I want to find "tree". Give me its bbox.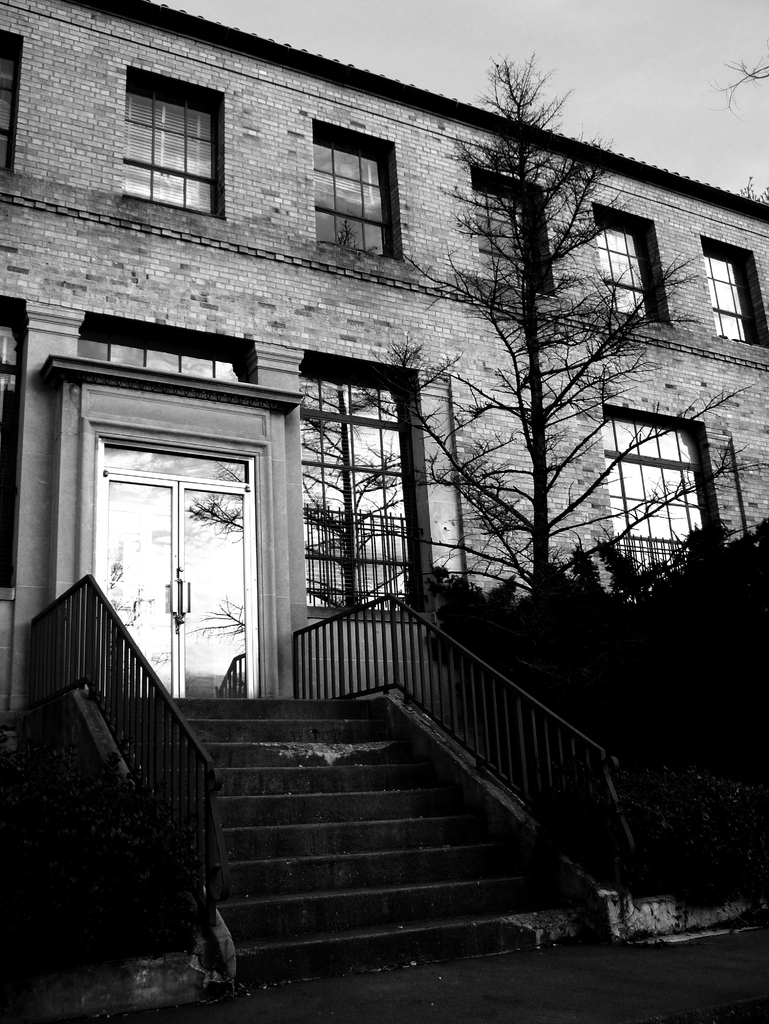
bbox=[401, 47, 675, 684].
